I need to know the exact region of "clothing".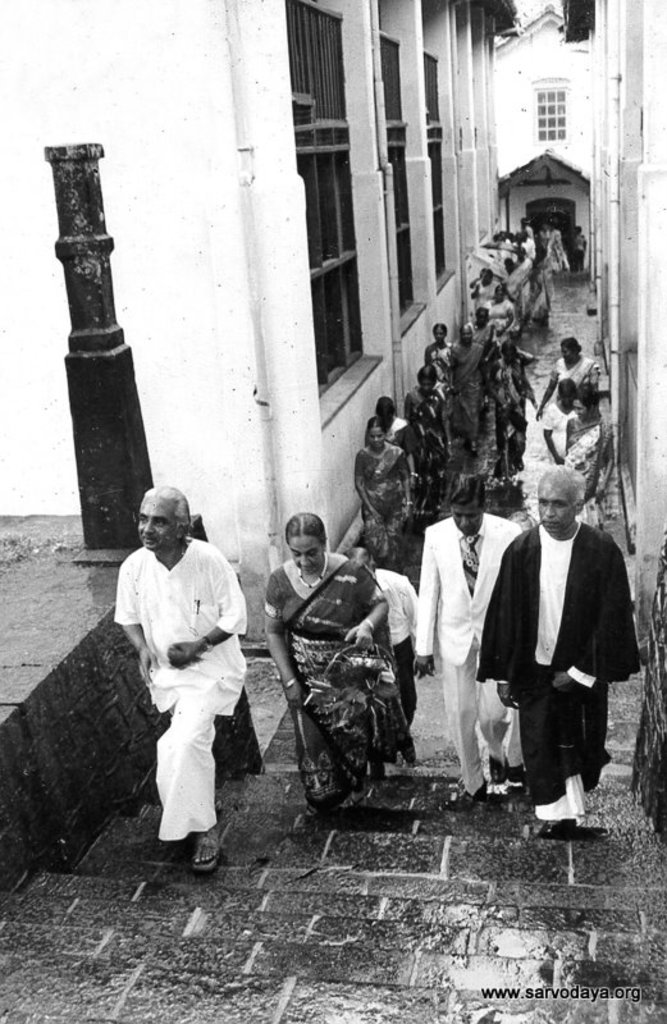
Region: detection(403, 511, 530, 797).
